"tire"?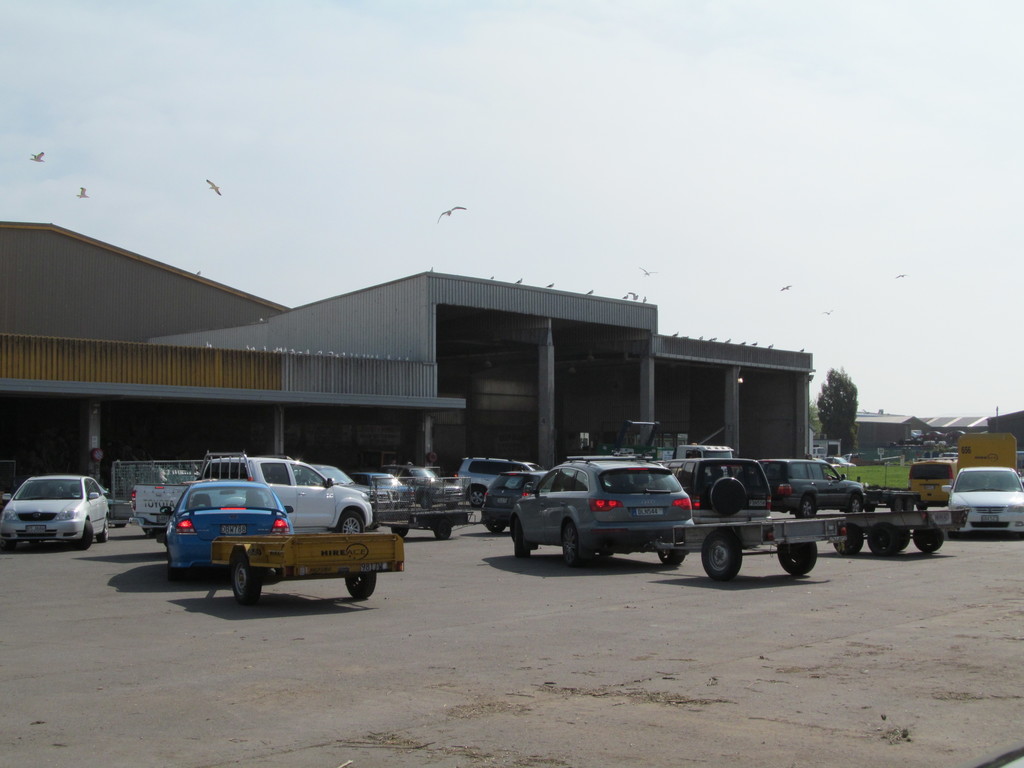
box(163, 565, 189, 588)
